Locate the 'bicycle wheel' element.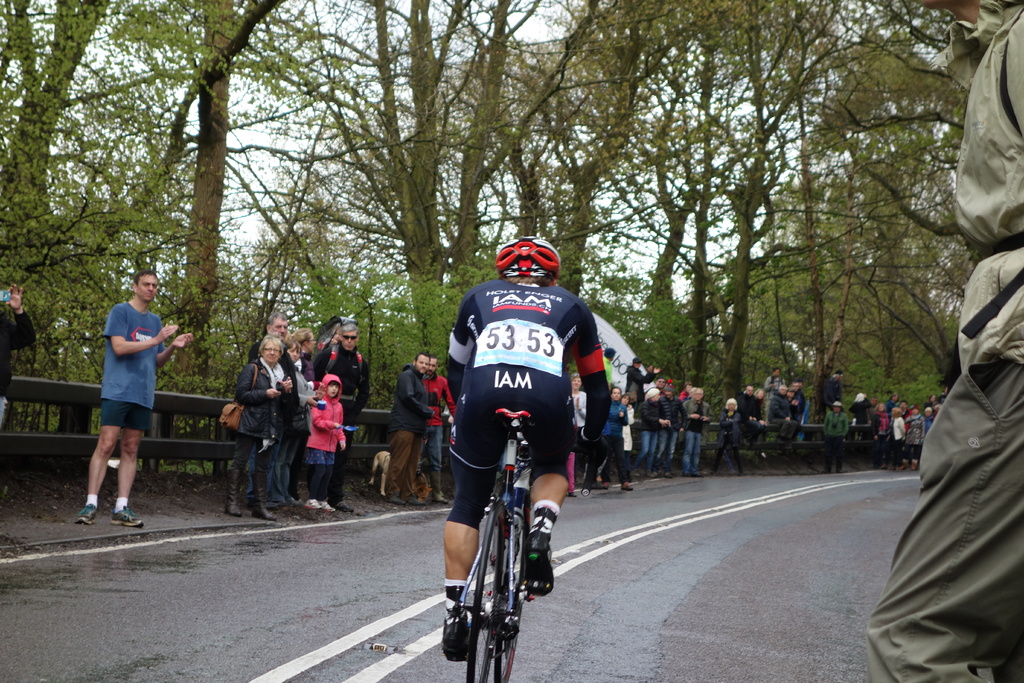
Element bbox: {"x1": 489, "y1": 491, "x2": 531, "y2": 682}.
